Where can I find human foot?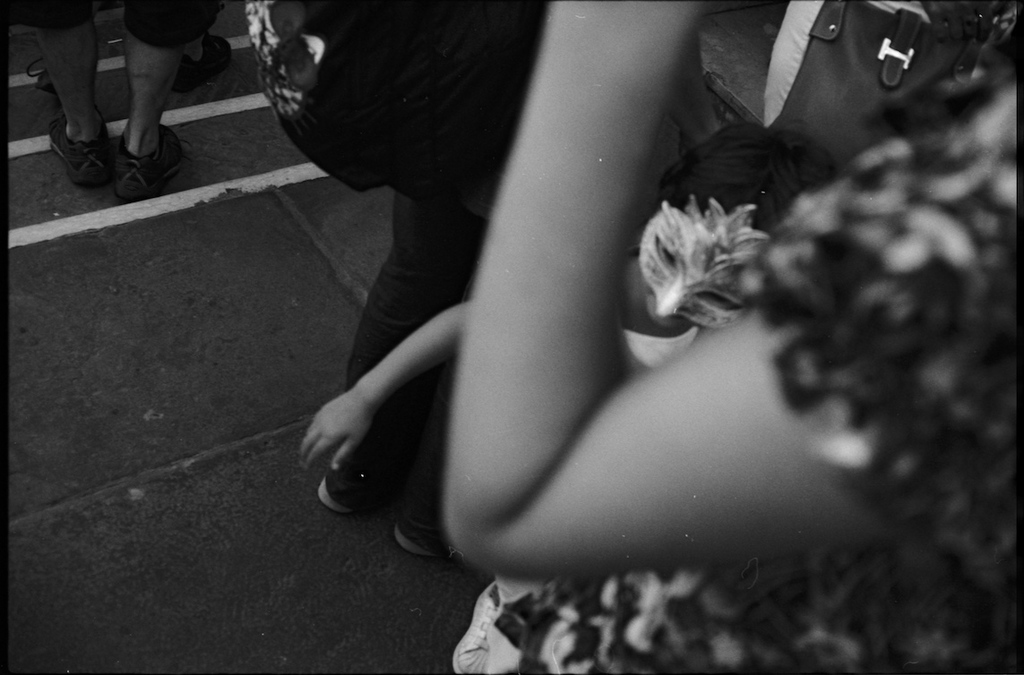
You can find it at bbox=(47, 117, 120, 186).
